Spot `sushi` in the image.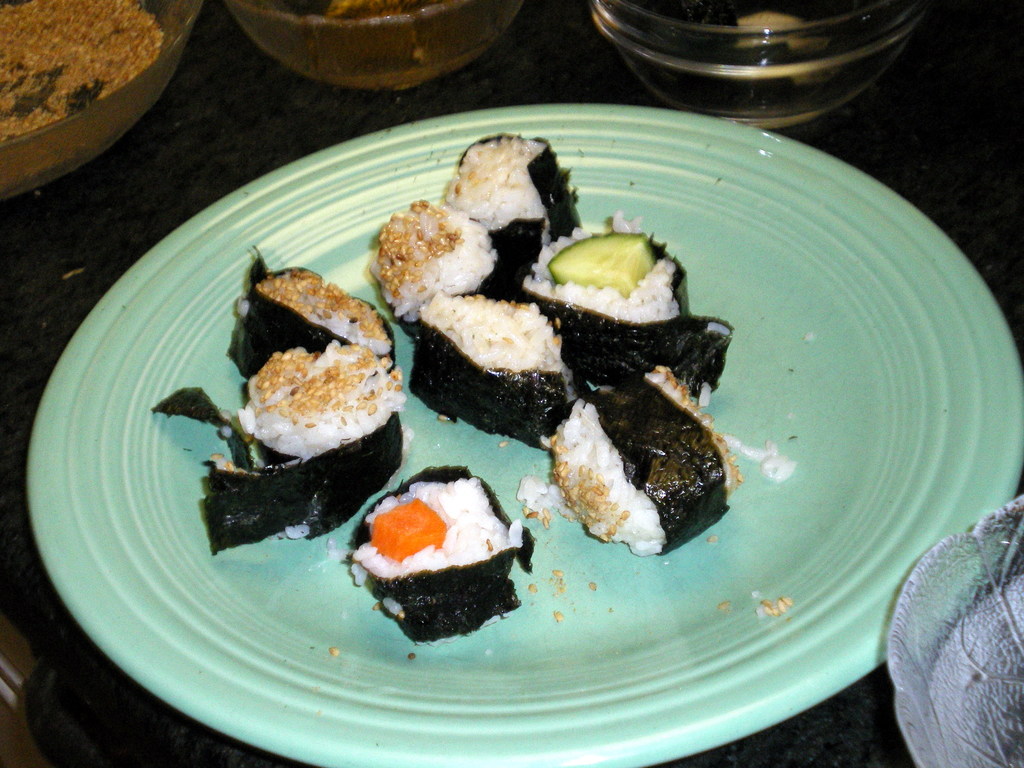
`sushi` found at box=[150, 340, 401, 557].
